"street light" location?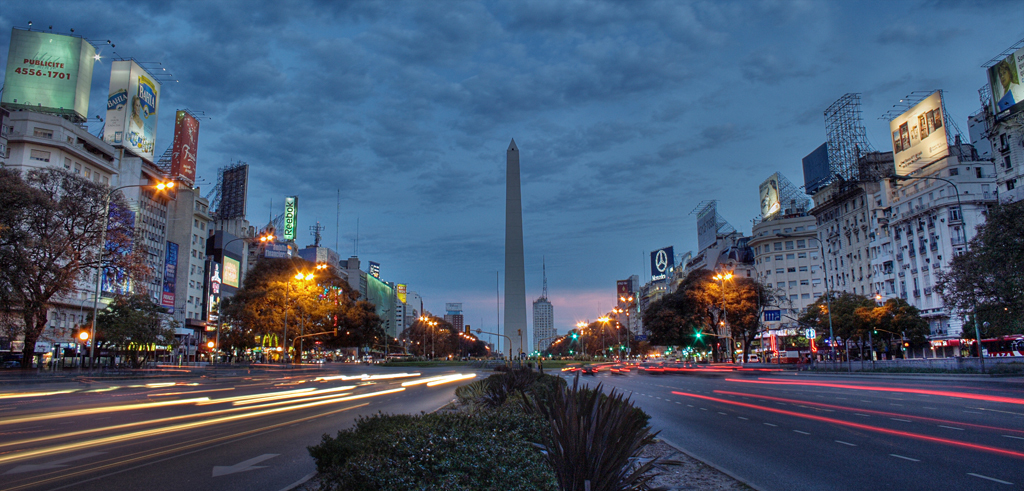
[x1=416, y1=317, x2=427, y2=362]
